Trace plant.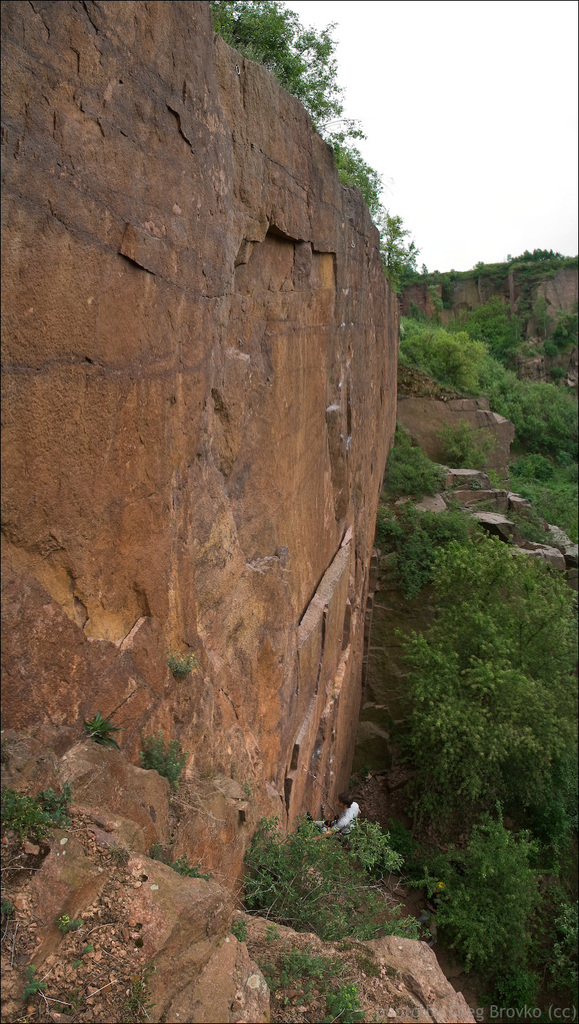
Traced to crop(349, 772, 359, 790).
